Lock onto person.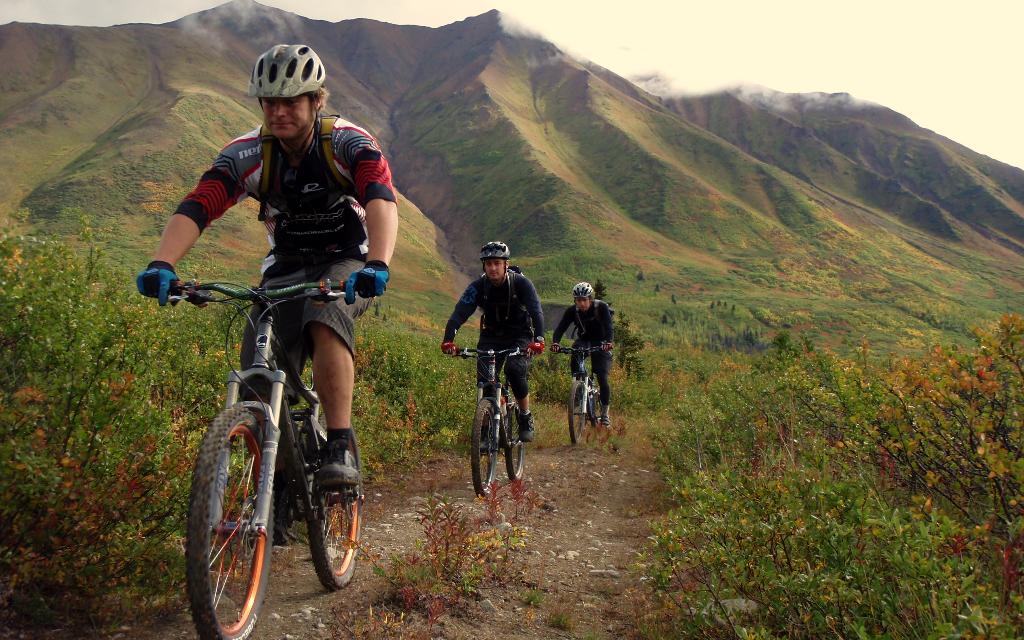
Locked: <region>561, 270, 607, 445</region>.
